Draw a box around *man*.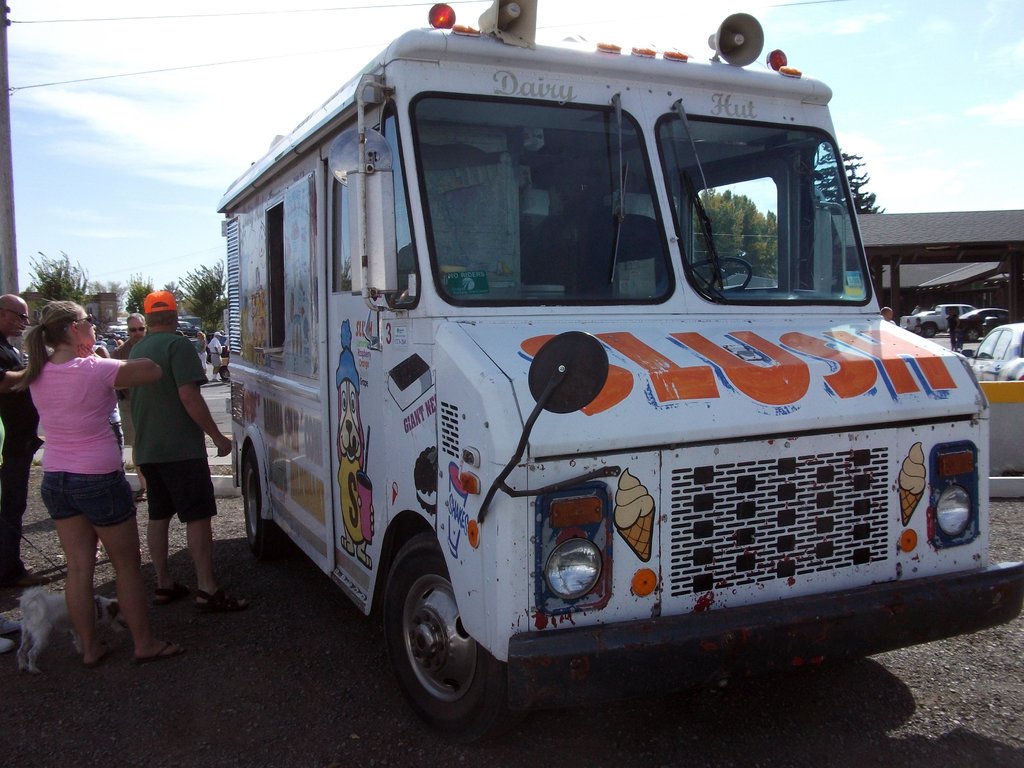
locate(119, 307, 143, 497).
